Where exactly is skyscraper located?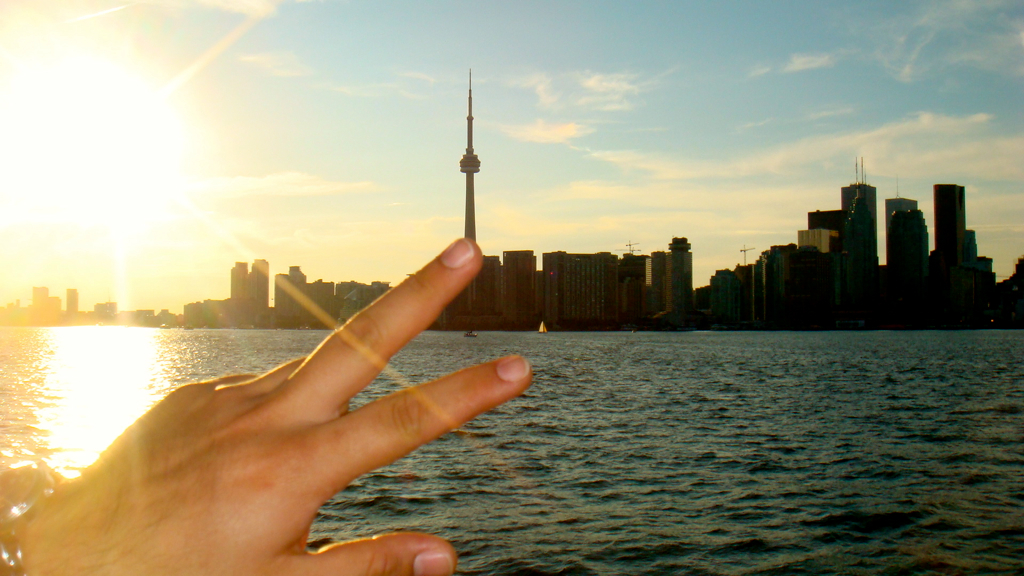
Its bounding box is region(231, 261, 245, 313).
